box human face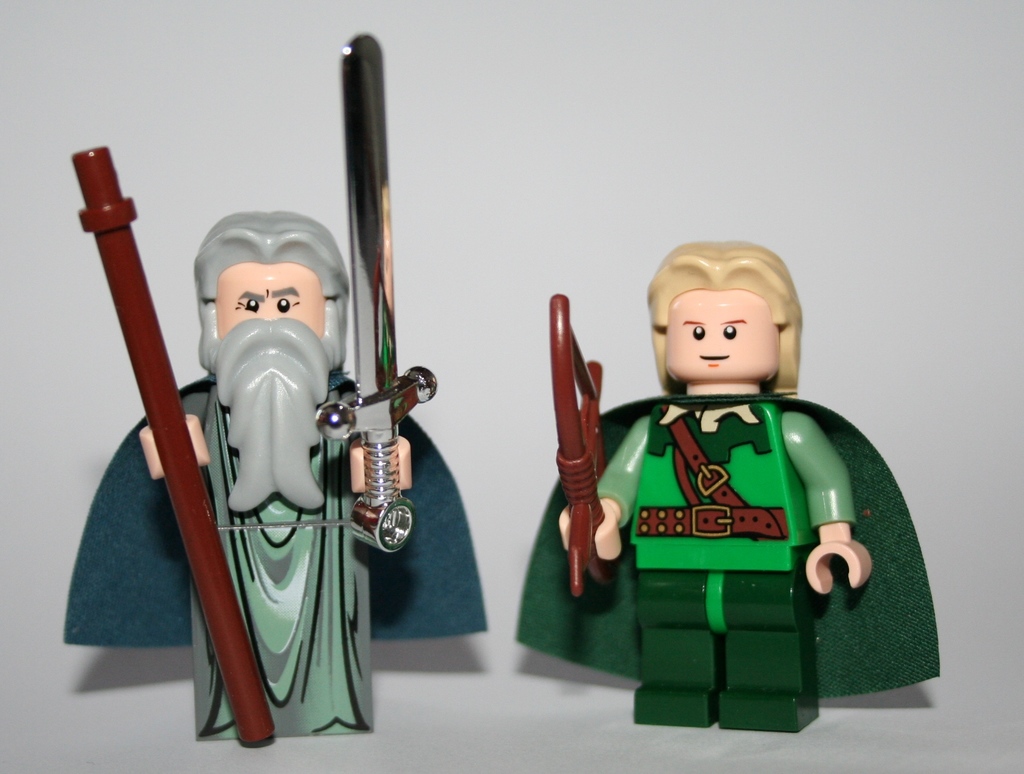
(663,288,775,380)
